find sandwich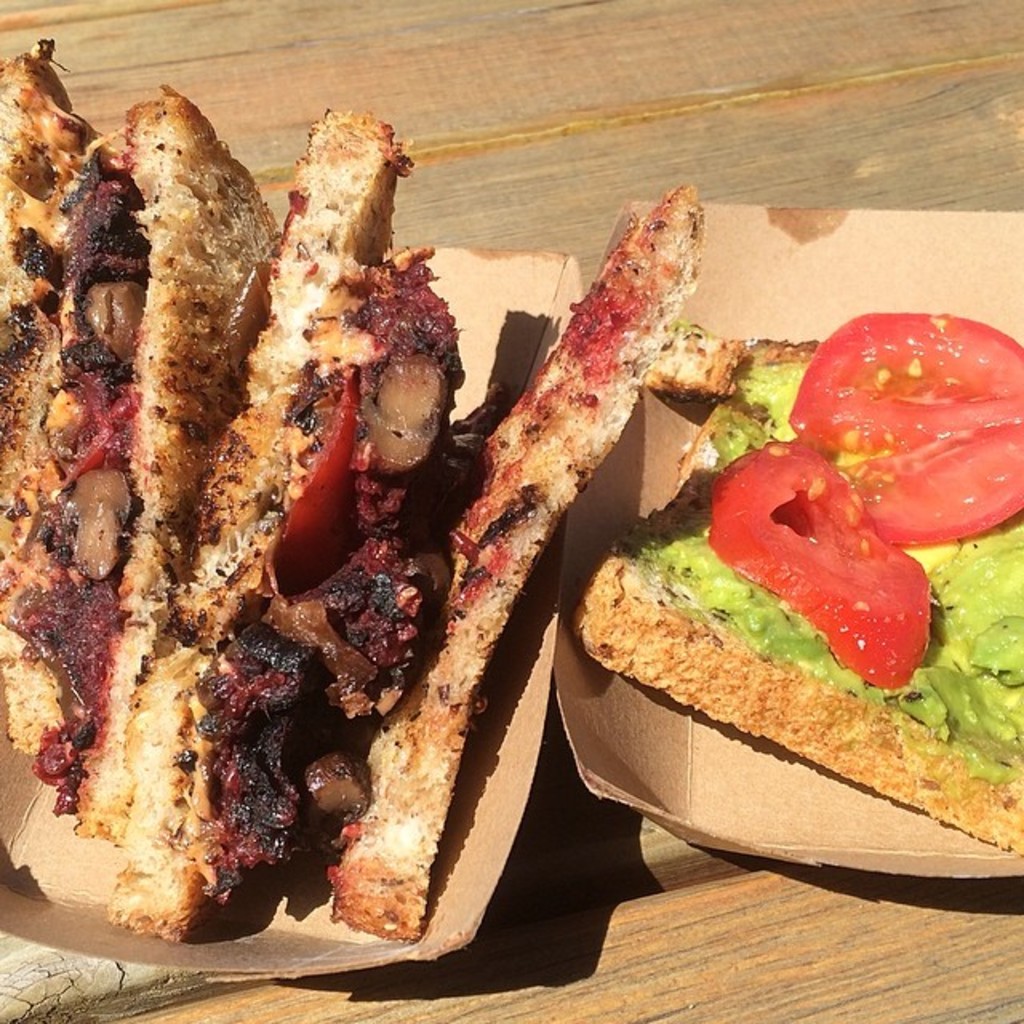
locate(576, 314, 1022, 856)
